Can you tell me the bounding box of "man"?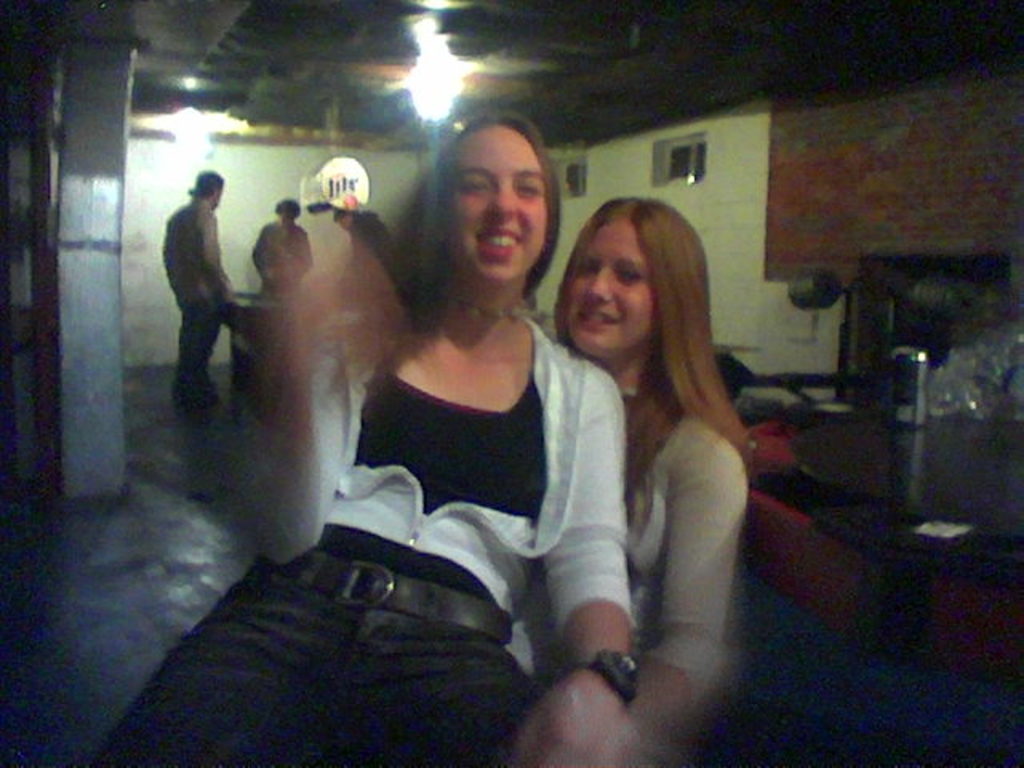
Rect(152, 150, 245, 435).
